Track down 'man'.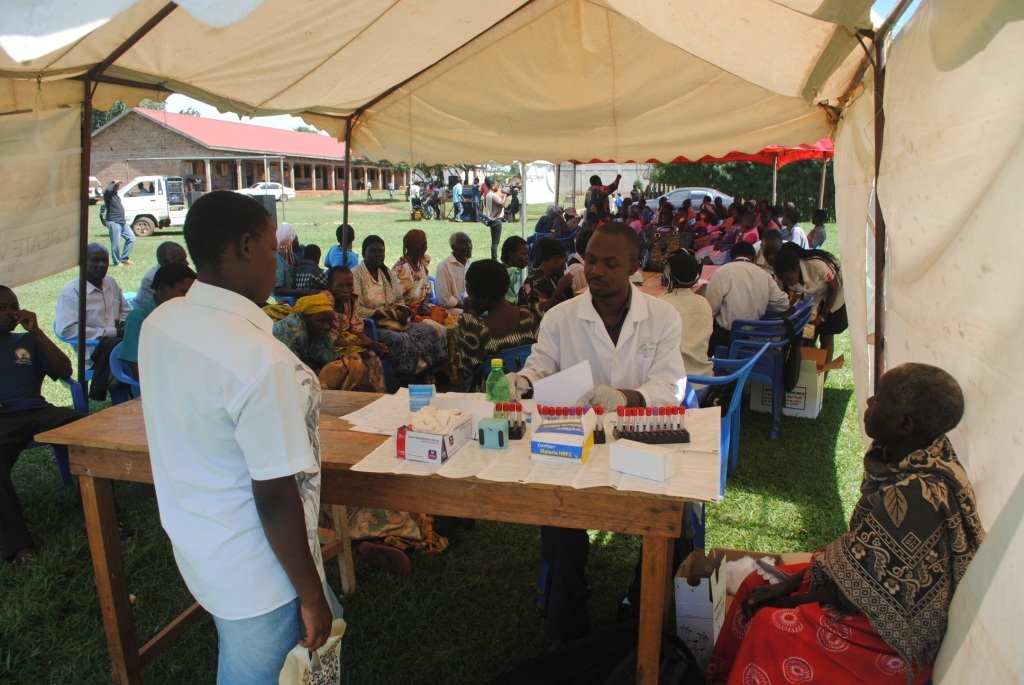
Tracked to 654:245:725:402.
